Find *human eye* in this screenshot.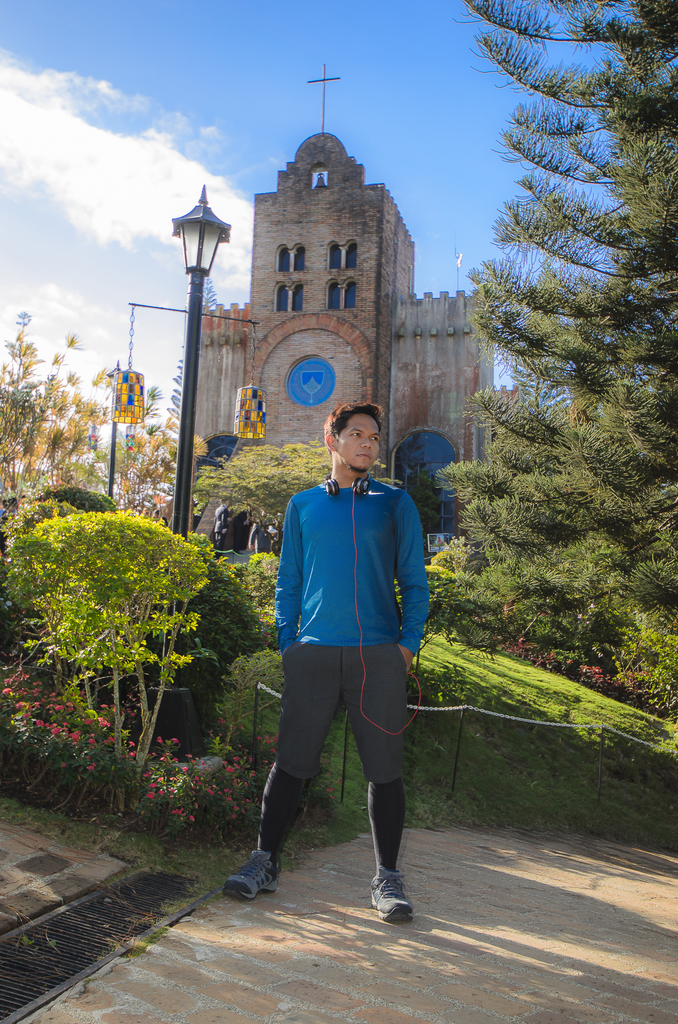
The bounding box for *human eye* is {"left": 346, "top": 426, "right": 365, "bottom": 440}.
